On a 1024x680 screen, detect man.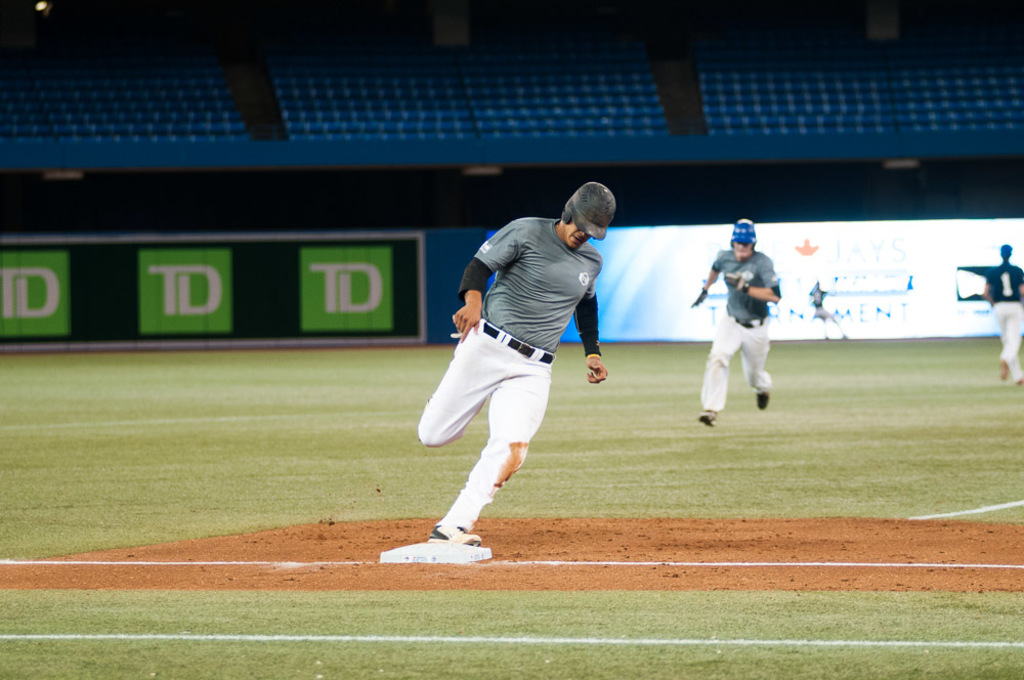
locate(687, 217, 780, 428).
